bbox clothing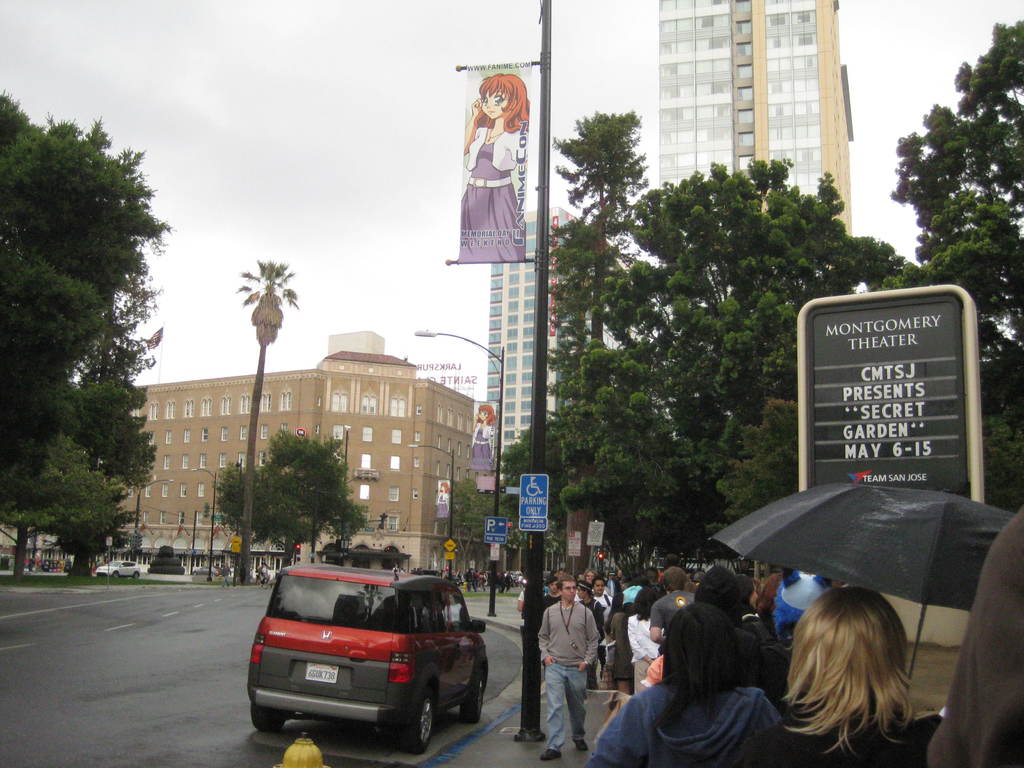
(x1=616, y1=582, x2=642, y2=609)
